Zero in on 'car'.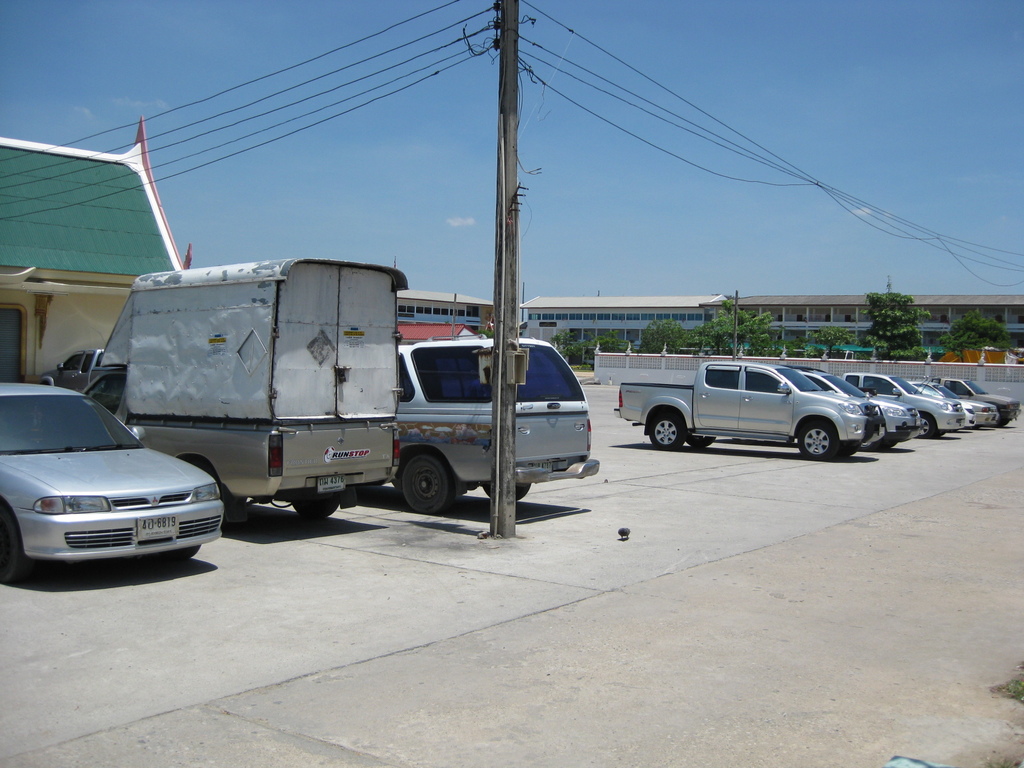
Zeroed in: l=397, t=331, r=600, b=516.
